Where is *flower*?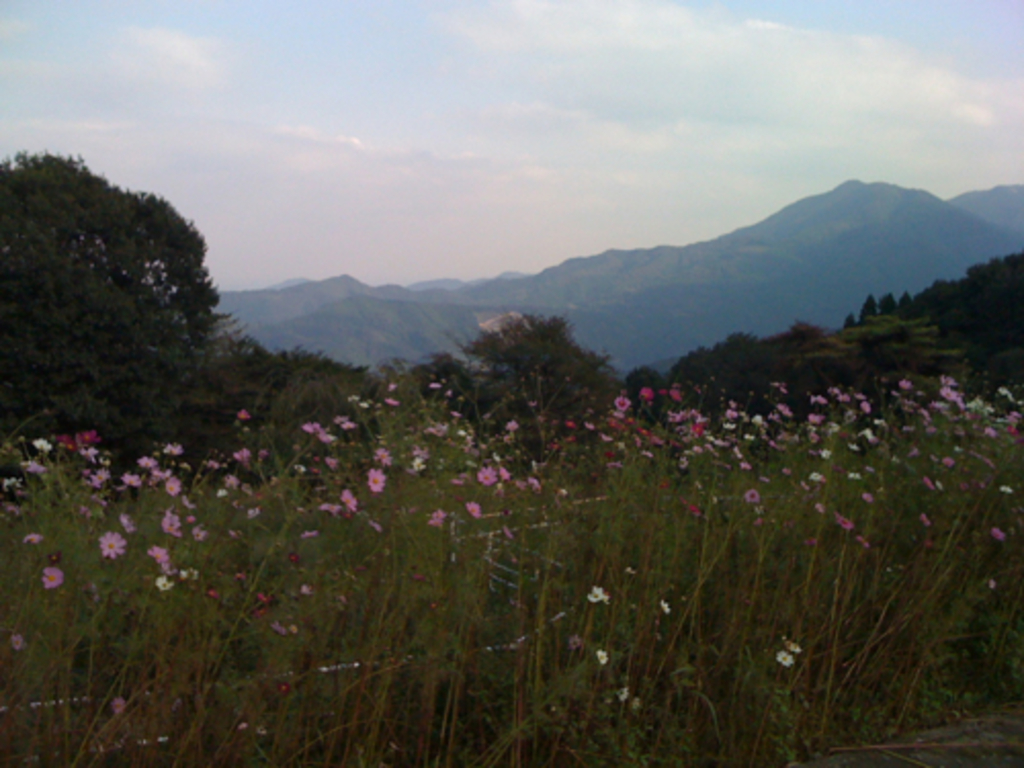
l=186, t=514, r=193, b=524.
